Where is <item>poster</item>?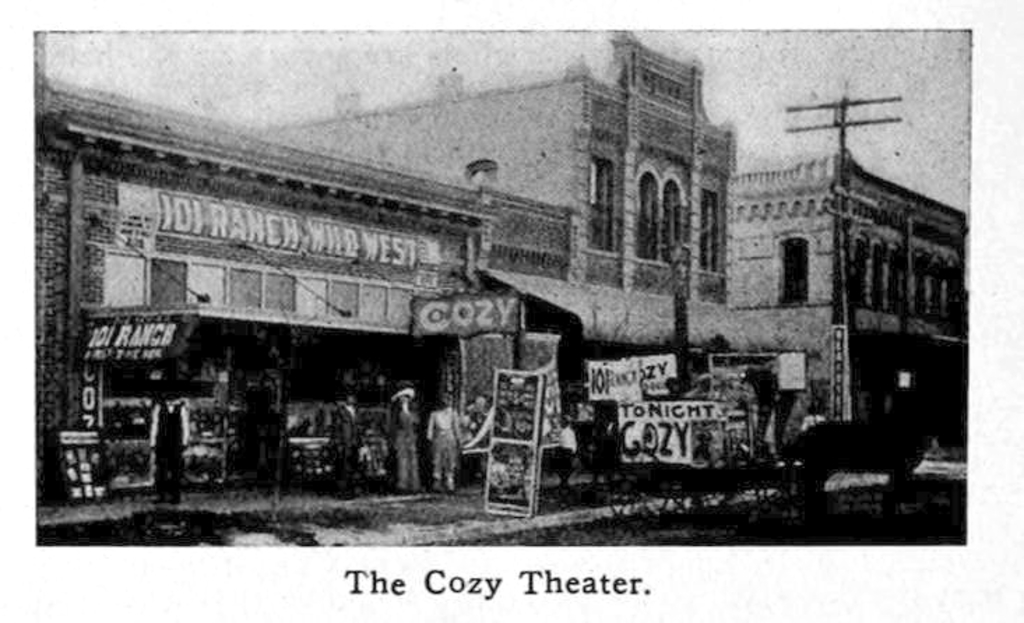
<region>591, 355, 679, 395</region>.
